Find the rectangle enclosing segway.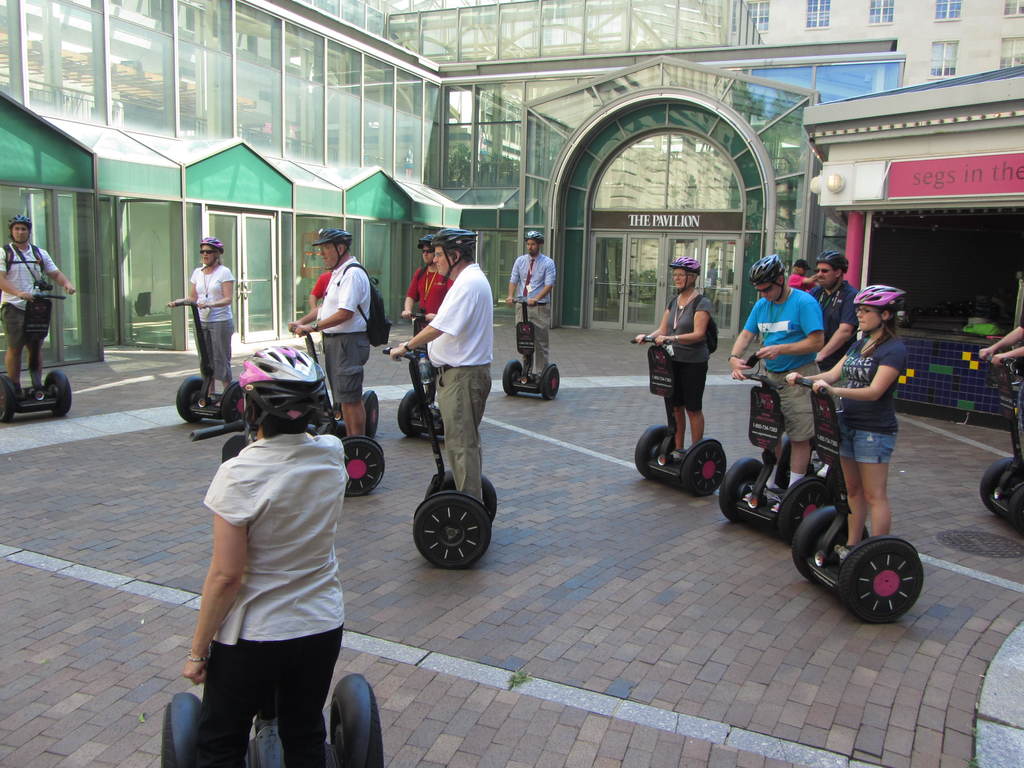
[975, 344, 1023, 539].
